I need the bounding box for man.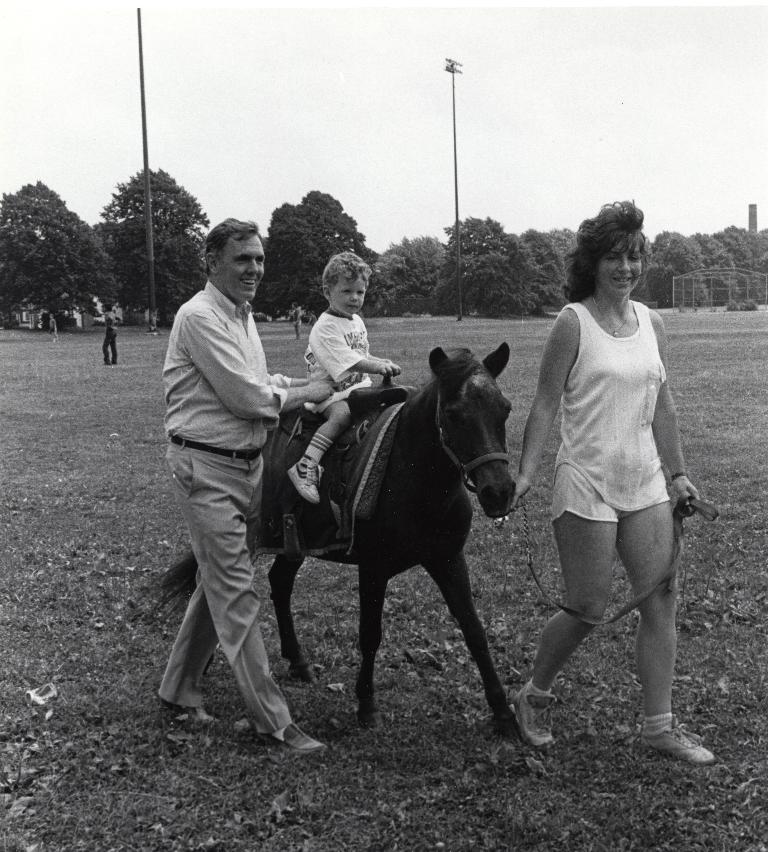
Here it is: {"x1": 156, "y1": 218, "x2": 326, "y2": 756}.
